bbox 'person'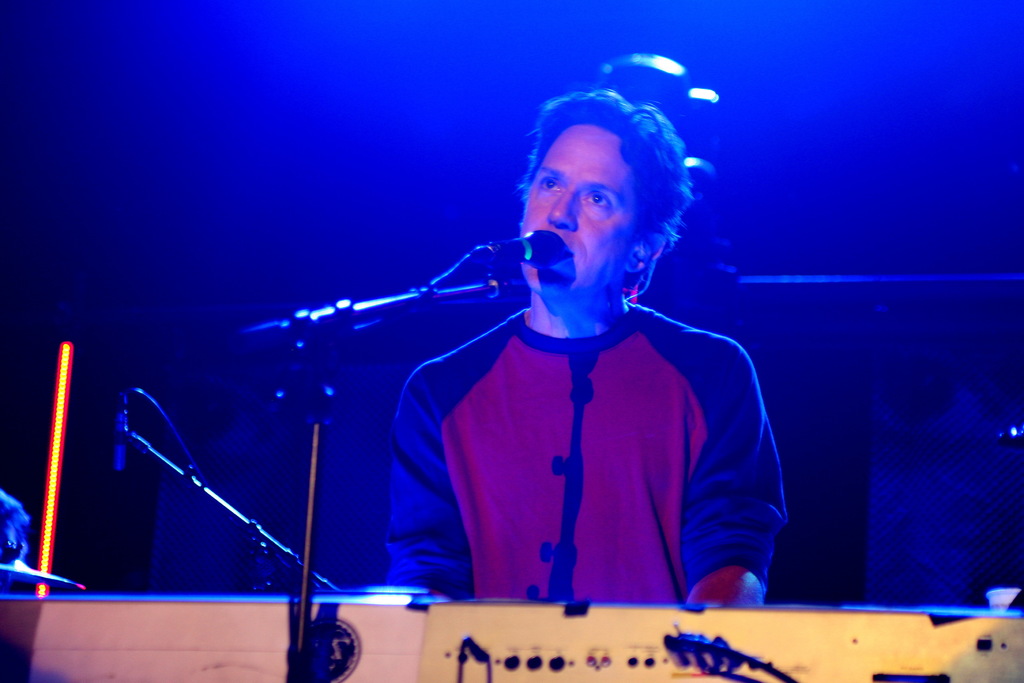
pyautogui.locateOnScreen(373, 86, 789, 613)
